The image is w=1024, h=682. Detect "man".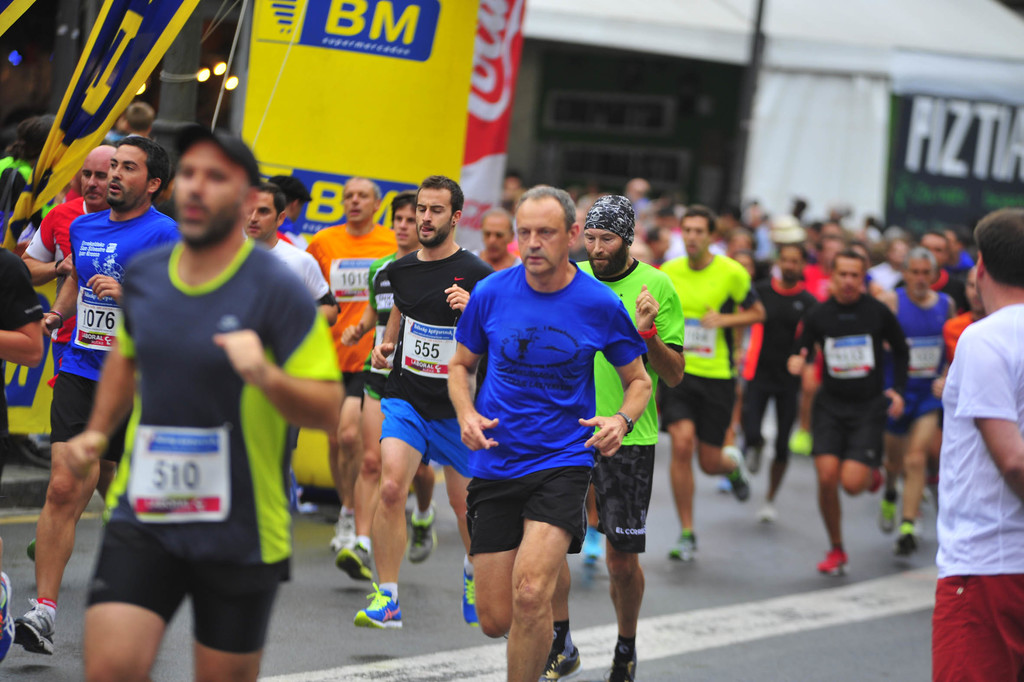
Detection: (302, 173, 397, 554).
